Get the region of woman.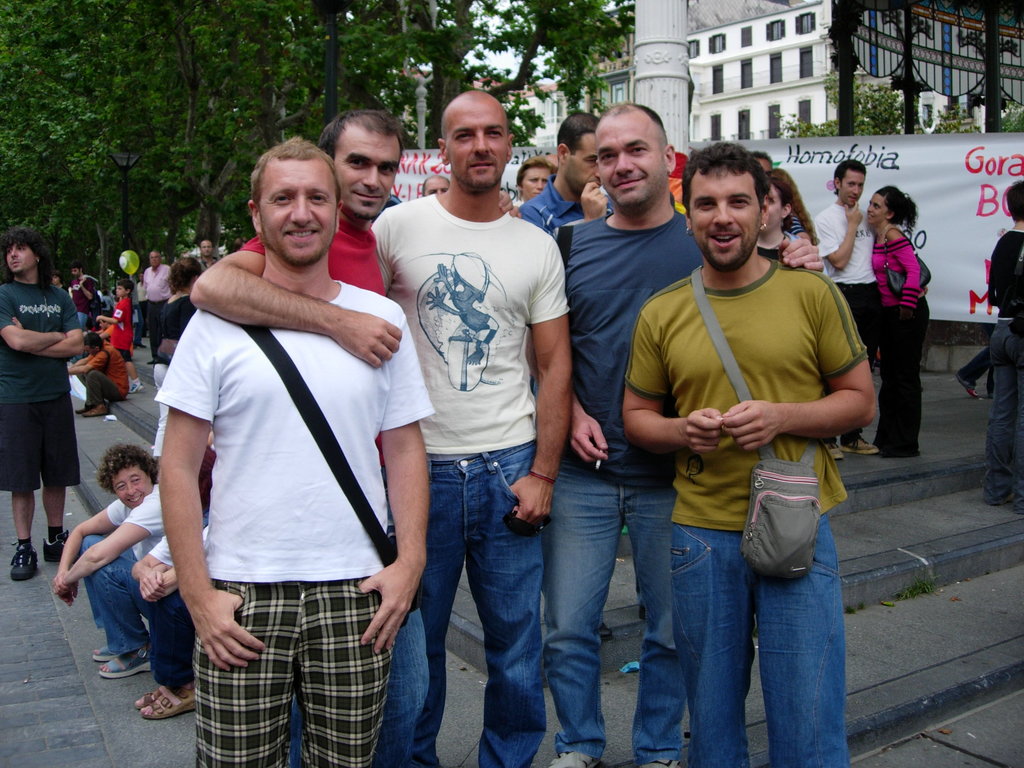
select_region(154, 260, 198, 469).
